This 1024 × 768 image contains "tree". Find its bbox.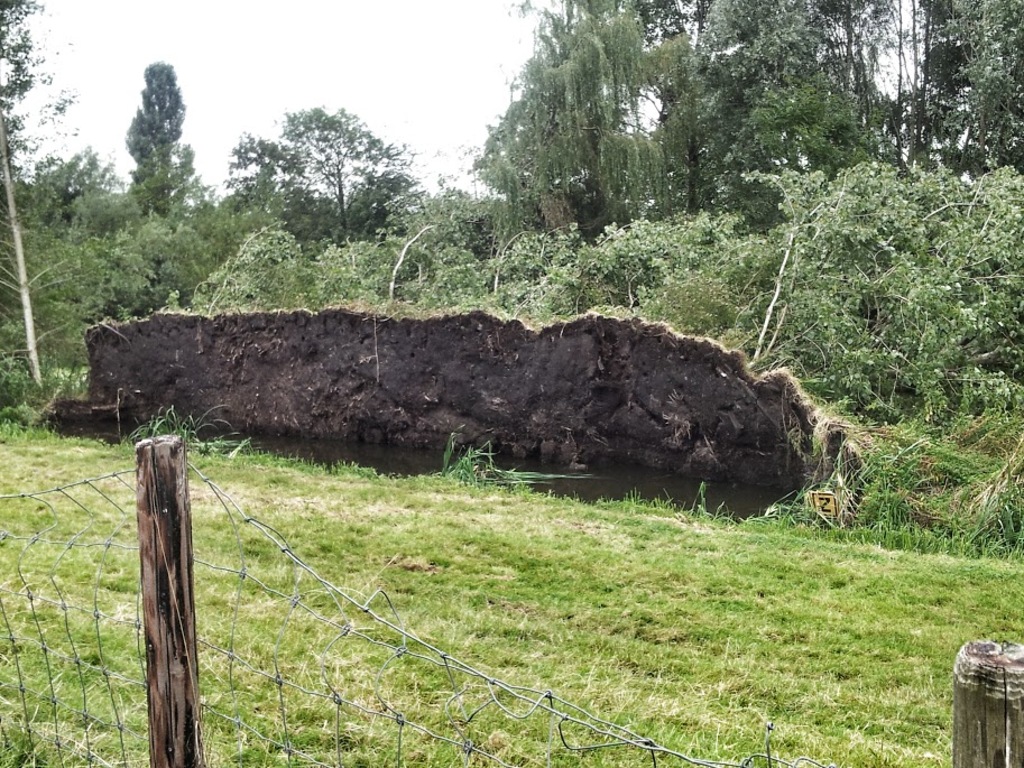
region(127, 54, 199, 216).
